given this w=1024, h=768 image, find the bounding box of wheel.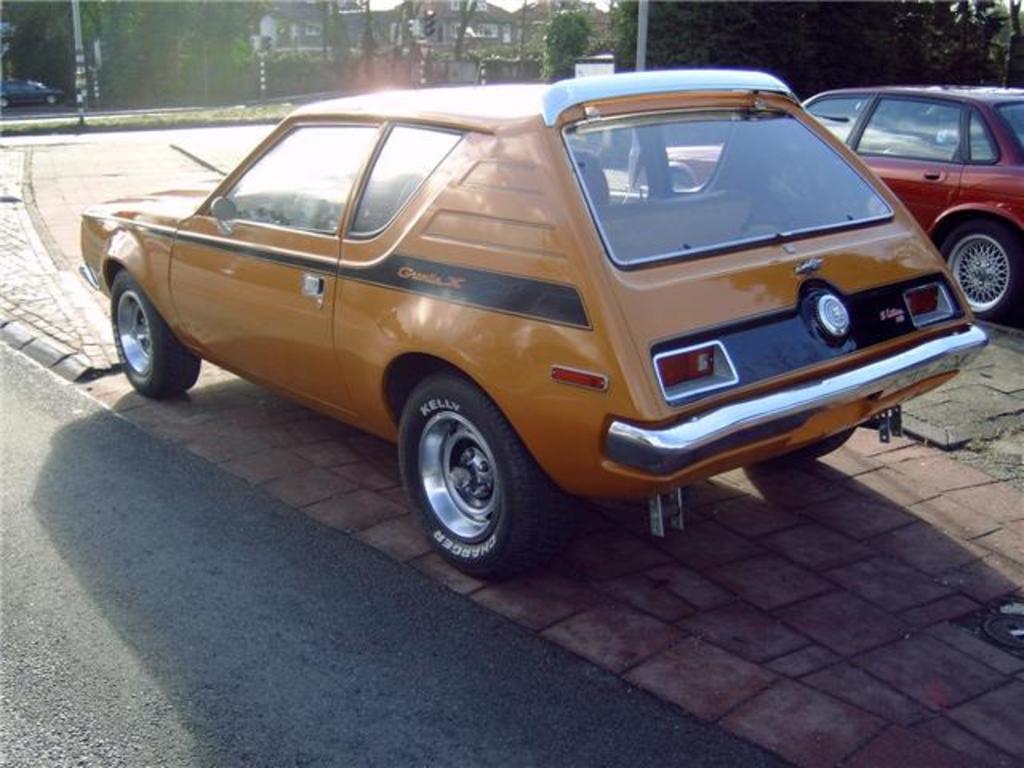
Rect(0, 96, 8, 106).
